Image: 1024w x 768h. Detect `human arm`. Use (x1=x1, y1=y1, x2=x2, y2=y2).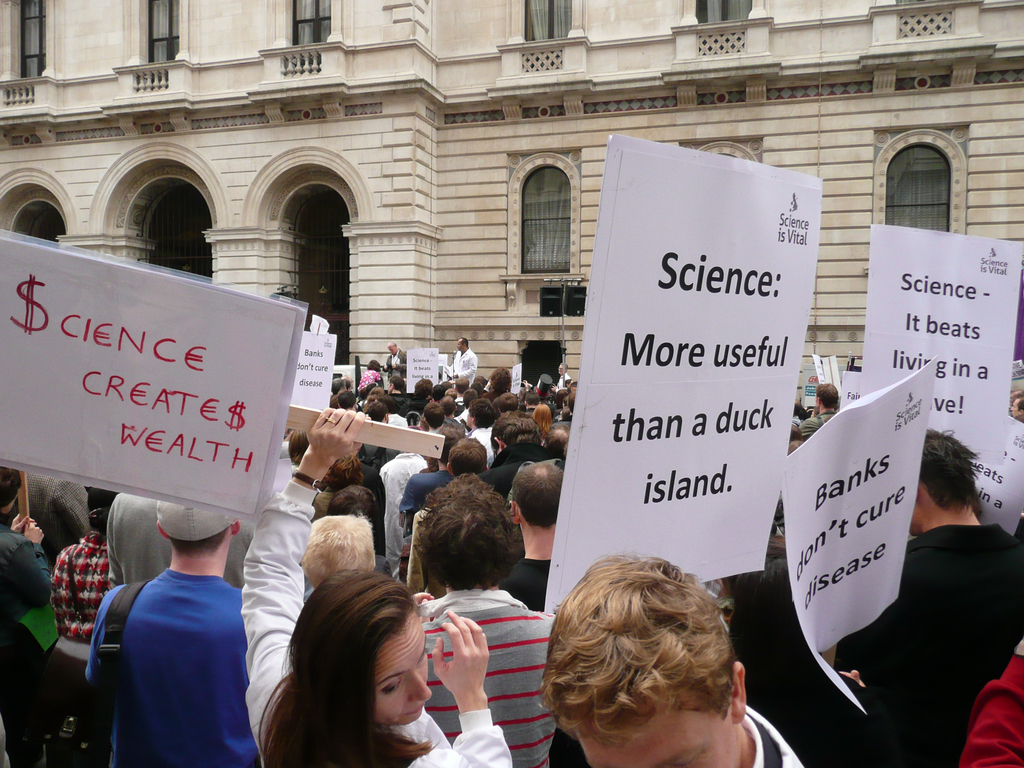
(x1=453, y1=352, x2=479, y2=378).
